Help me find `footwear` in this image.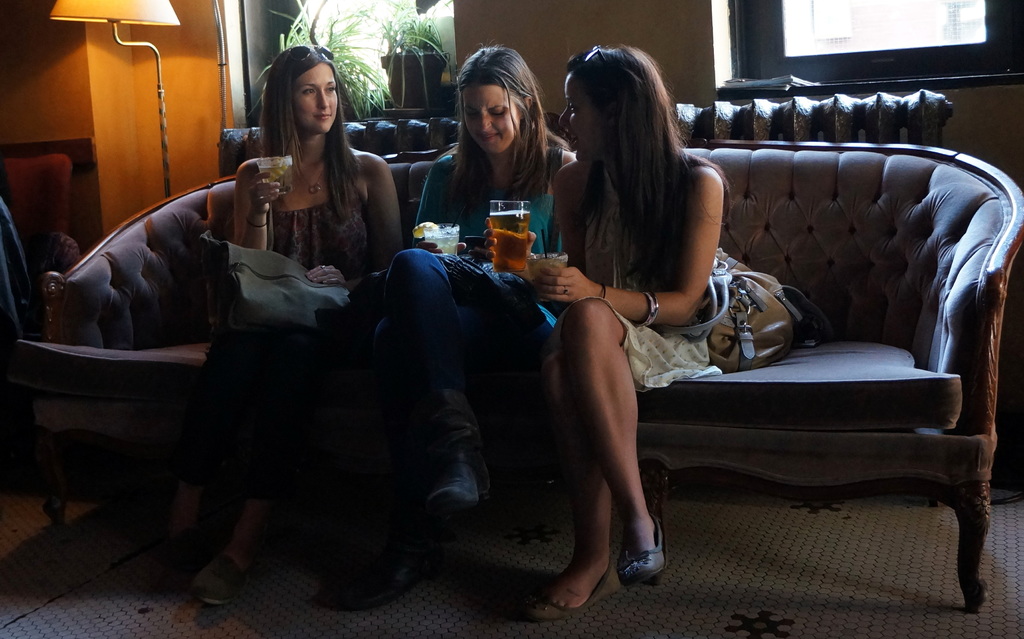
Found it: 316/543/433/608.
